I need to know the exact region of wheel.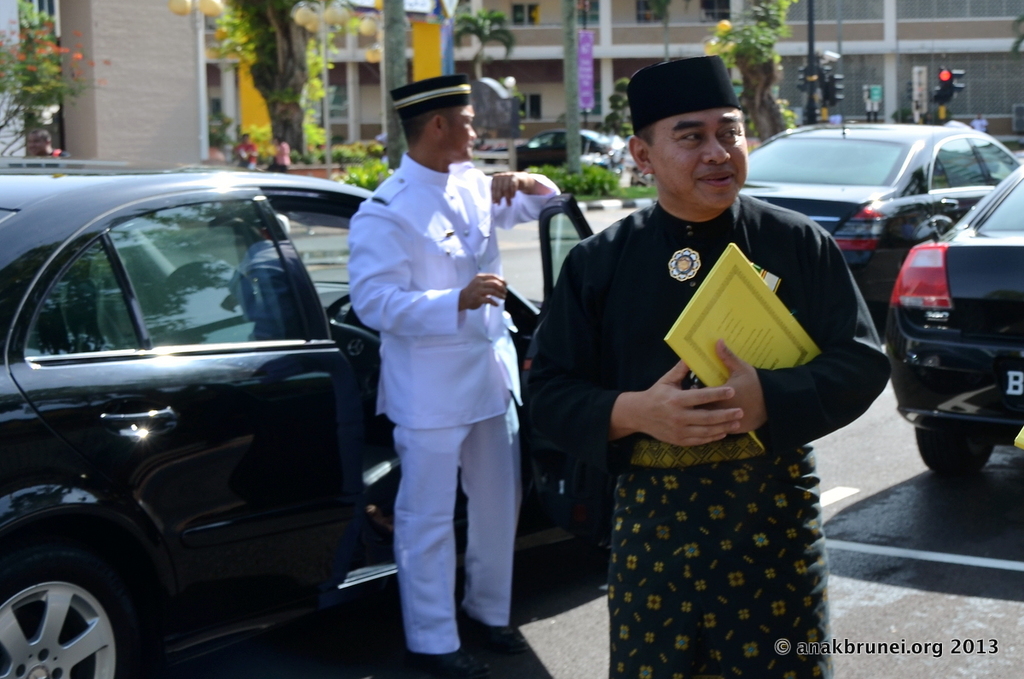
Region: 918 429 998 474.
